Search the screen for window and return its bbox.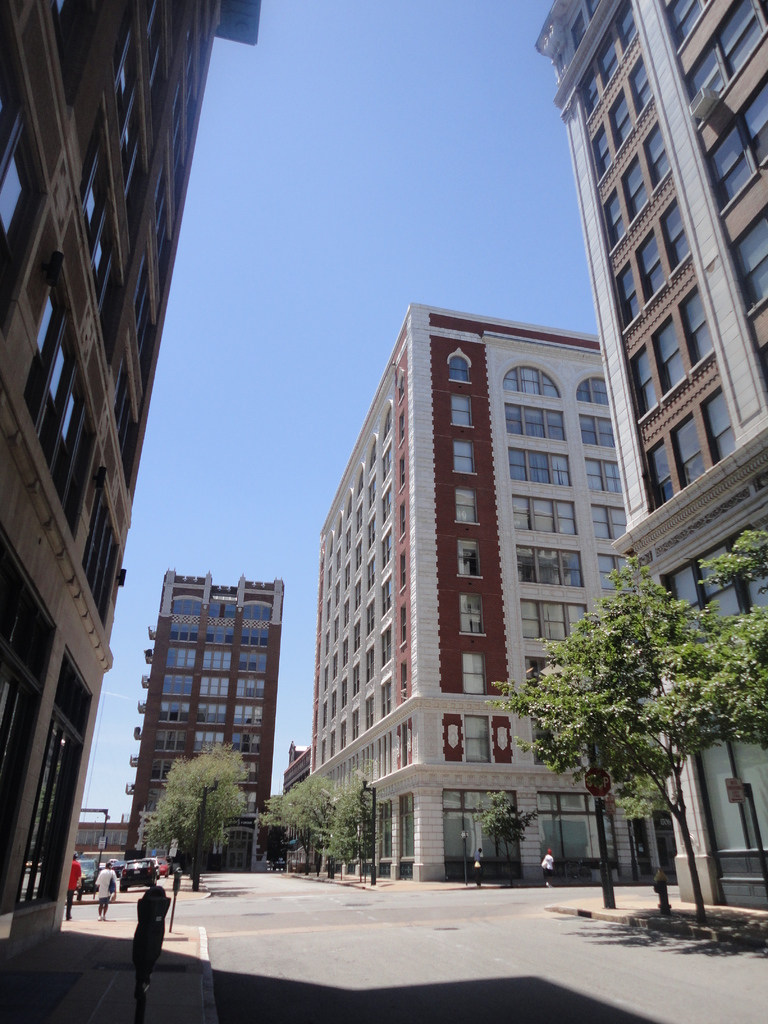
Found: left=4, top=92, right=49, bottom=240.
